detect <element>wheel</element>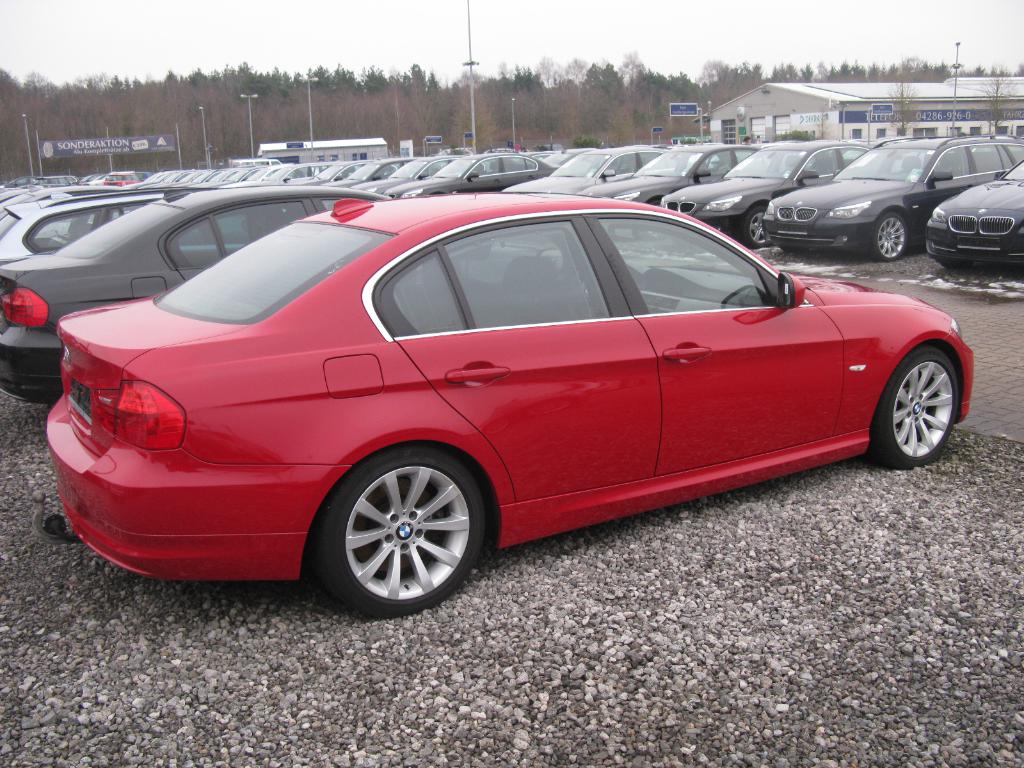
region(867, 212, 909, 262)
